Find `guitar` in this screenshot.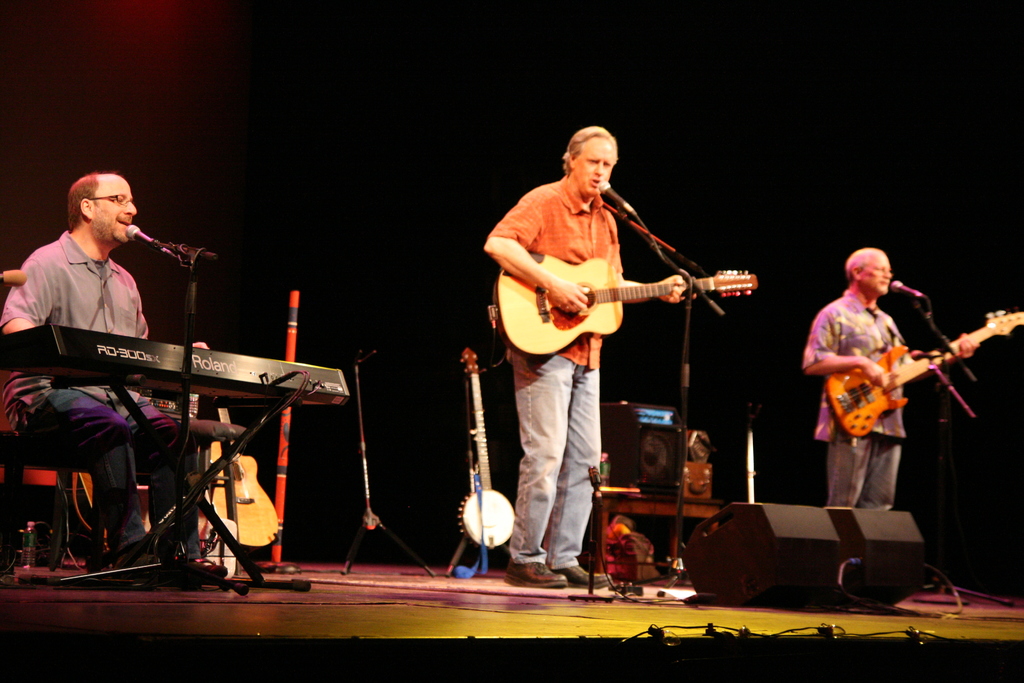
The bounding box for `guitar` is (812, 315, 1002, 441).
